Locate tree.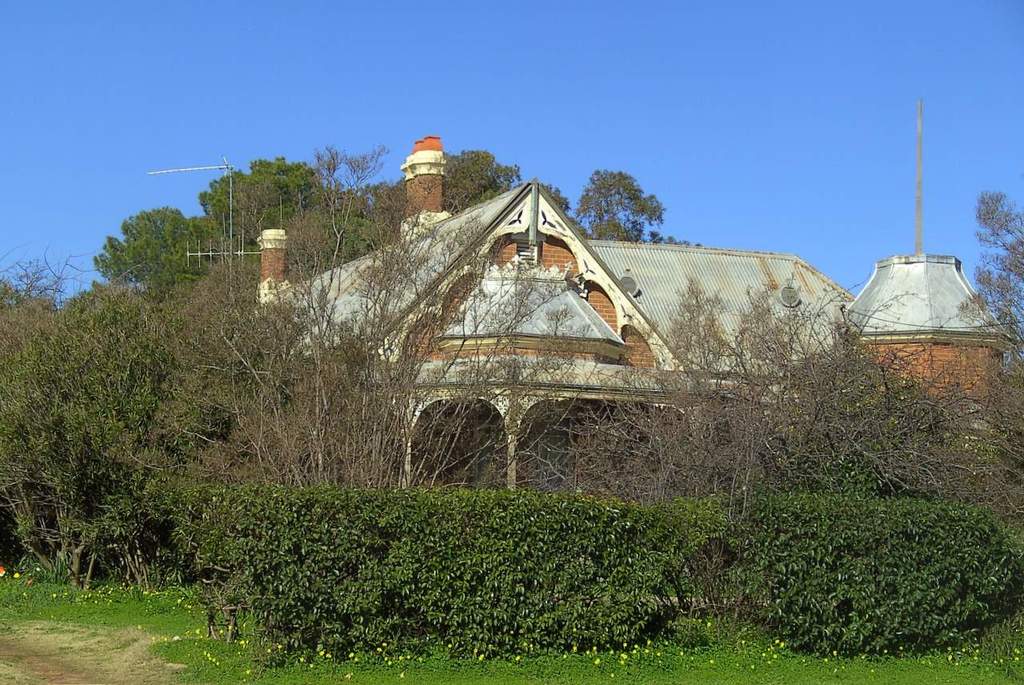
Bounding box: Rect(206, 152, 356, 262).
